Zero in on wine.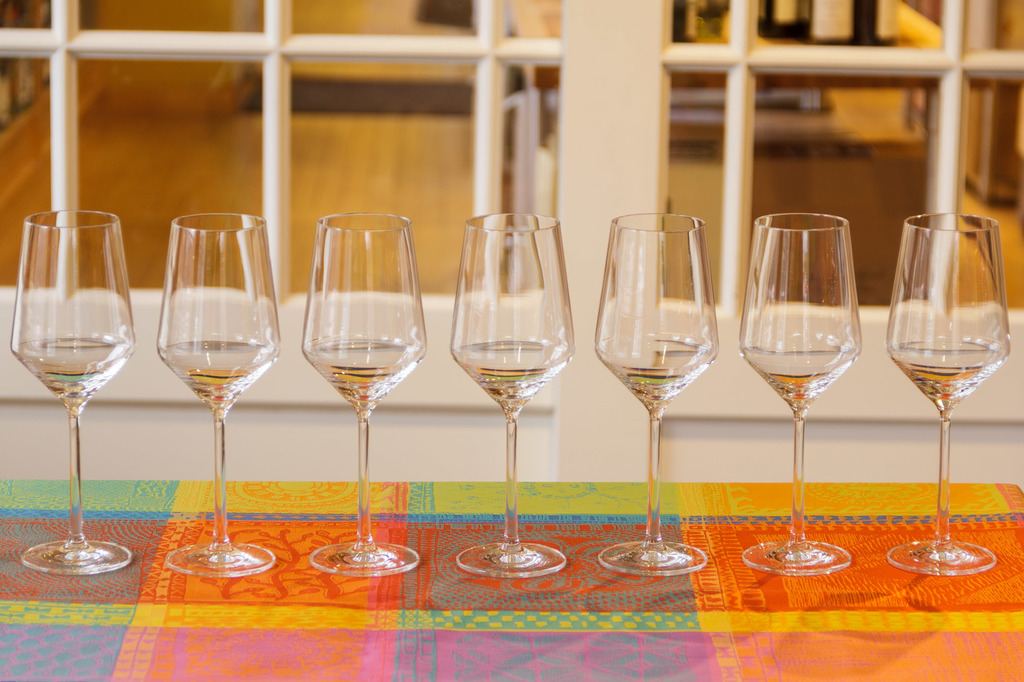
Zeroed in: left=596, top=333, right=712, bottom=411.
